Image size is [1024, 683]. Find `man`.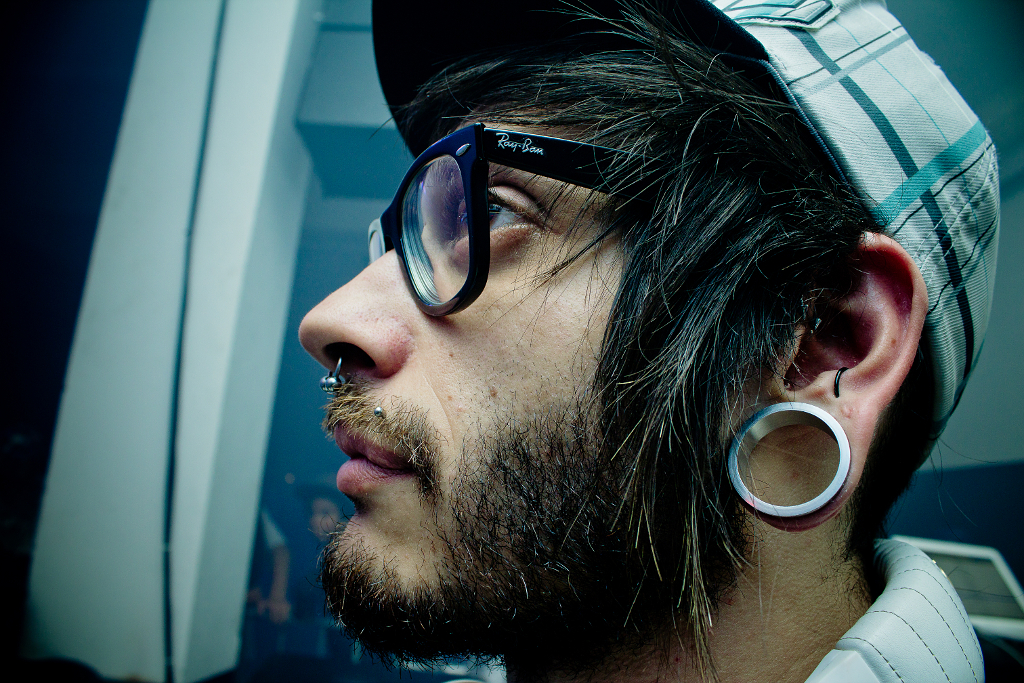
{"left": 228, "top": 35, "right": 952, "bottom": 682}.
